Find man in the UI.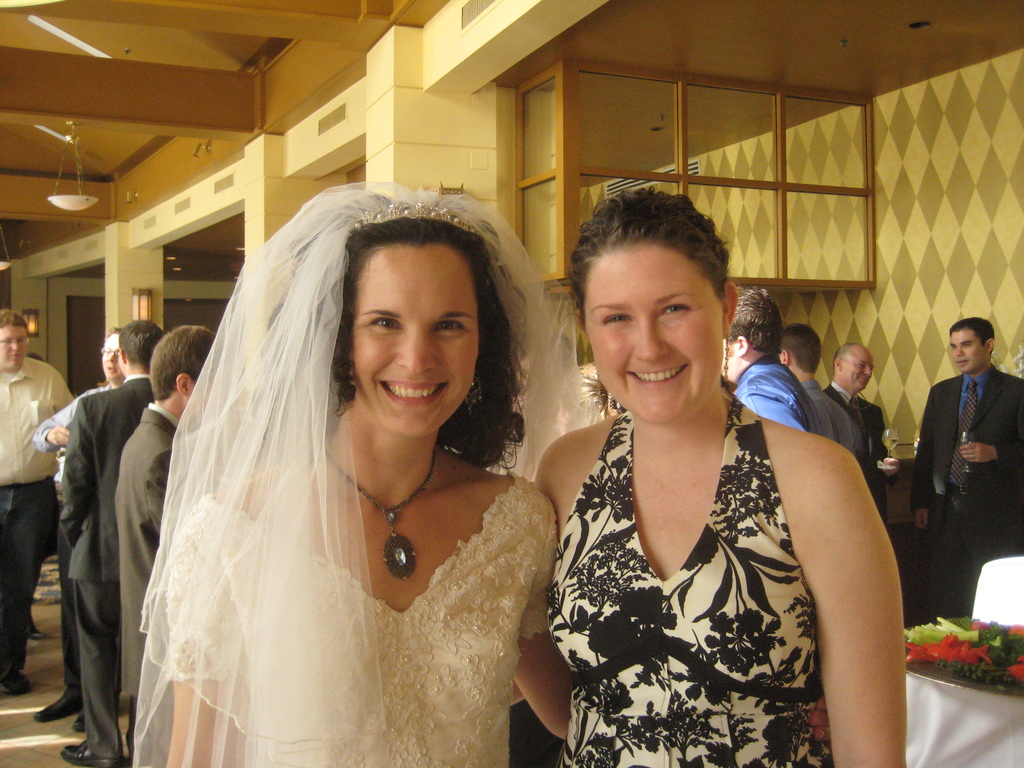
UI element at detection(25, 321, 117, 738).
